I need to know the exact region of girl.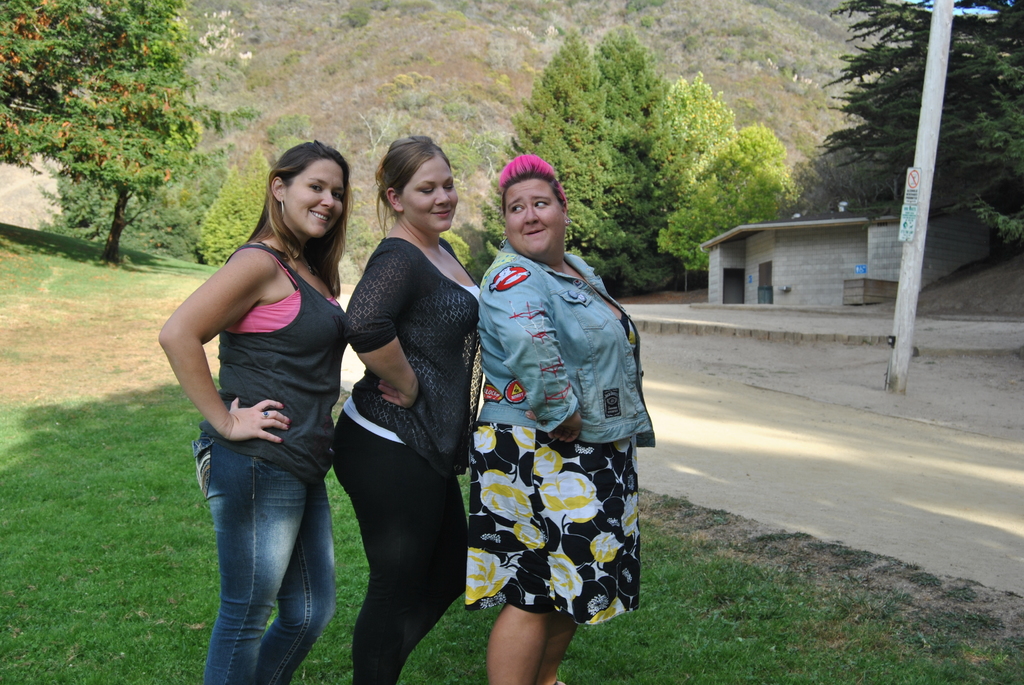
Region: region(333, 154, 467, 684).
